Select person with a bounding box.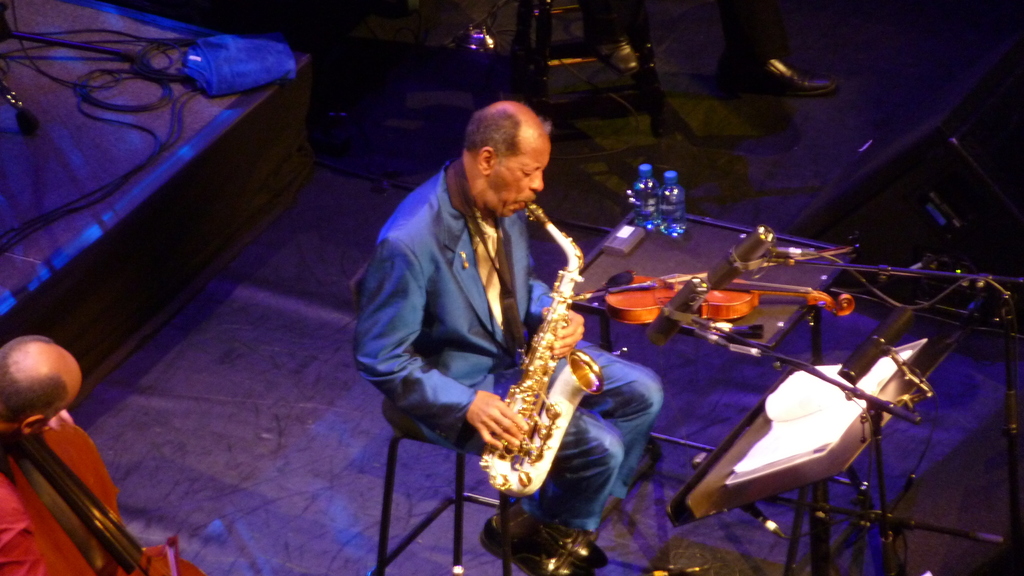
box(0, 324, 79, 575).
